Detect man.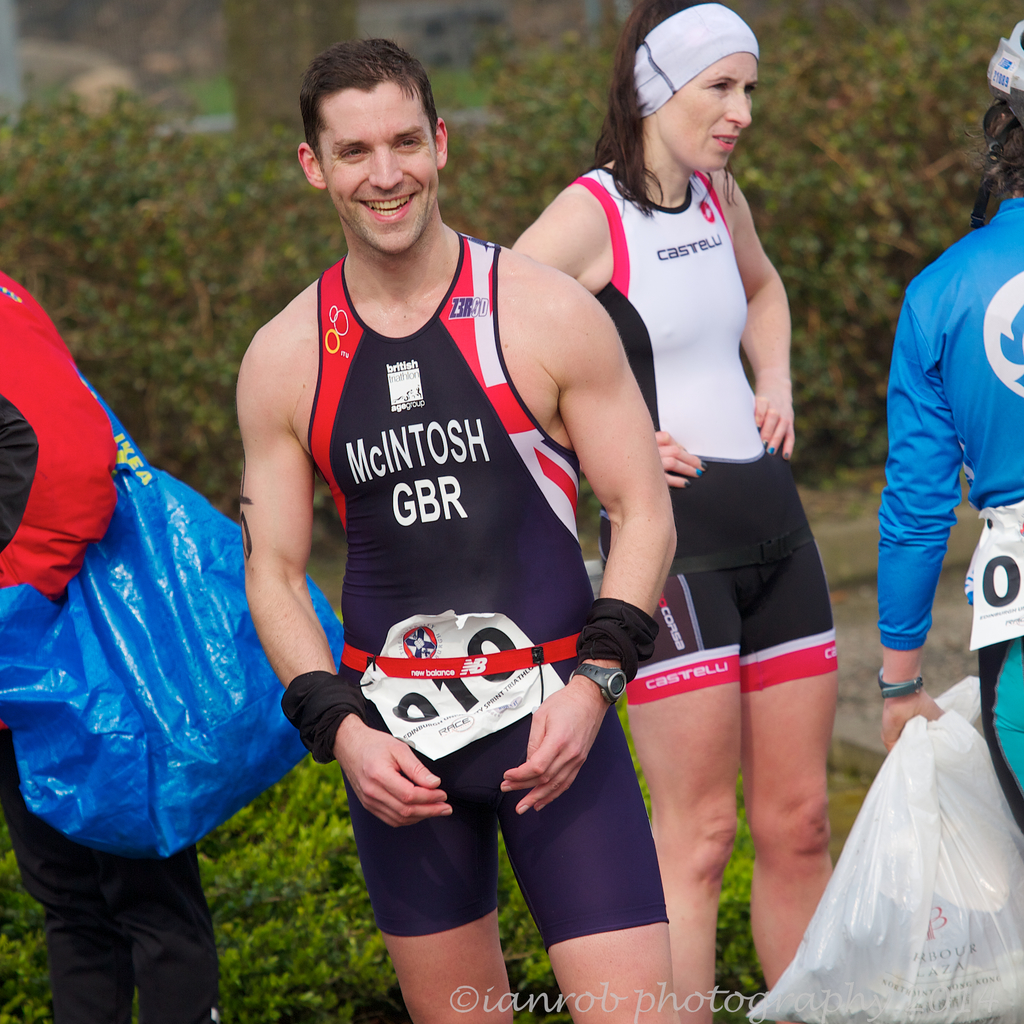
Detected at crop(227, 50, 671, 997).
